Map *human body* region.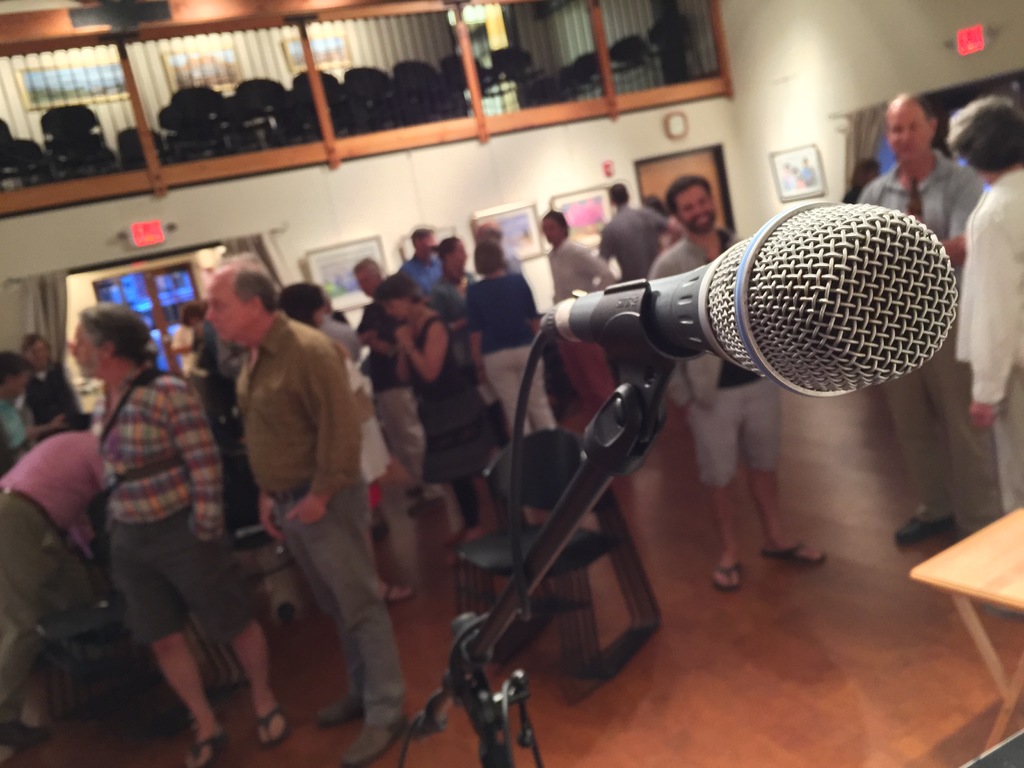
Mapped to (860, 145, 1000, 610).
